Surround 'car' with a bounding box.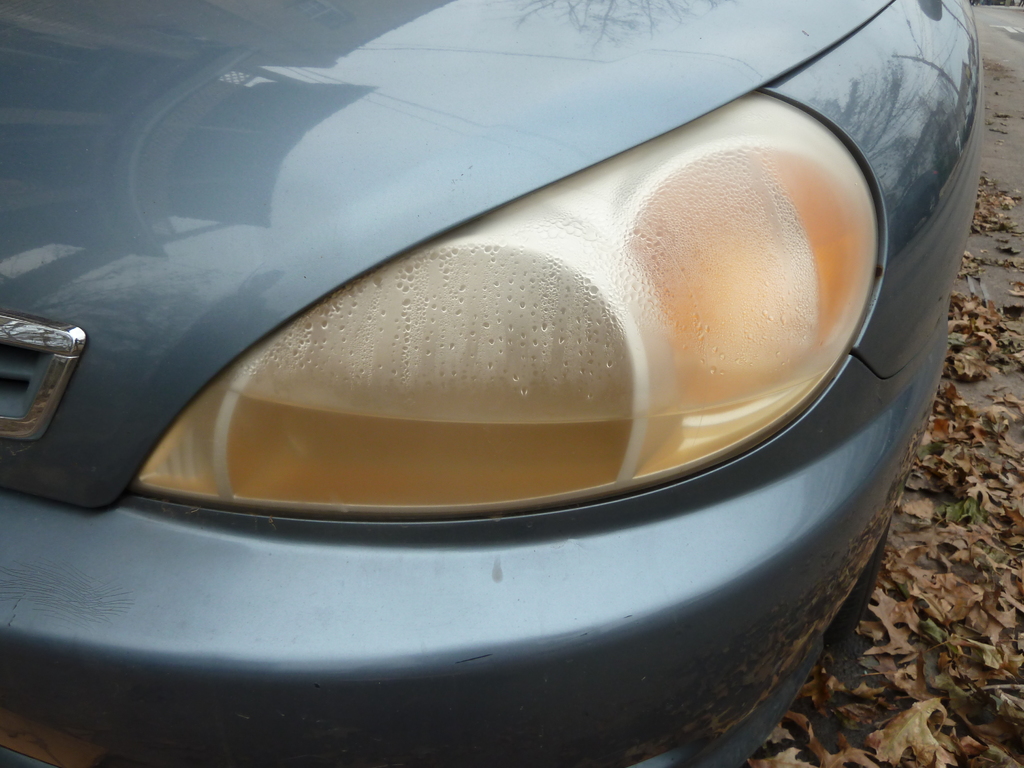
select_region(0, 0, 988, 767).
